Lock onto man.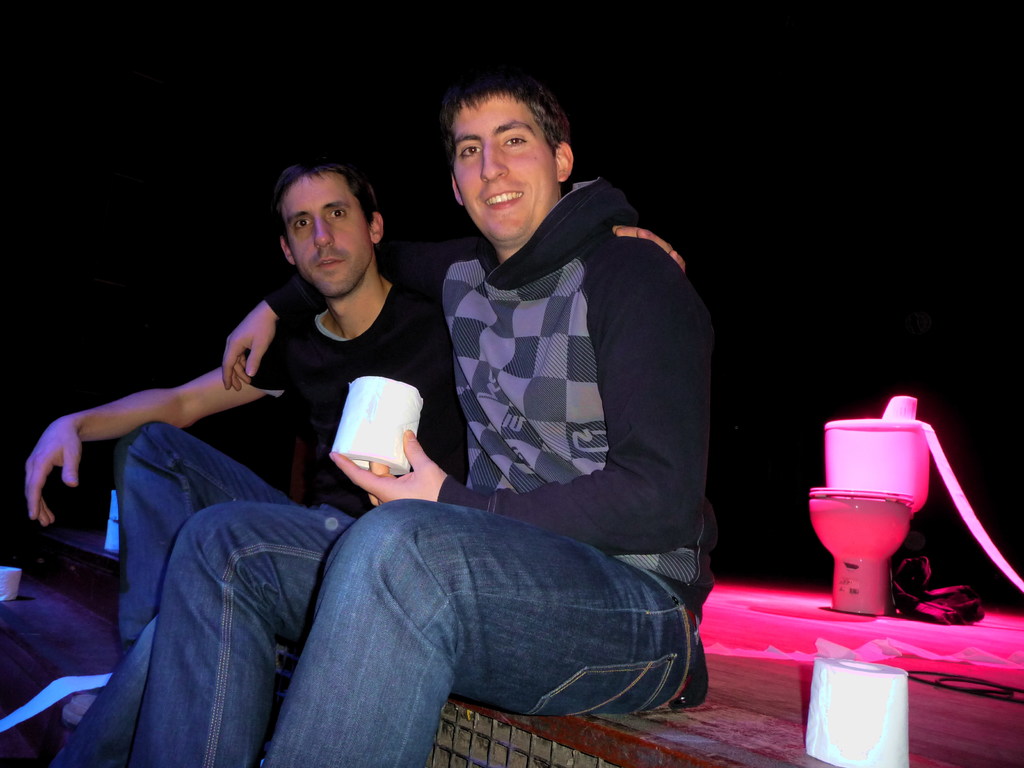
Locked: detection(32, 152, 697, 724).
